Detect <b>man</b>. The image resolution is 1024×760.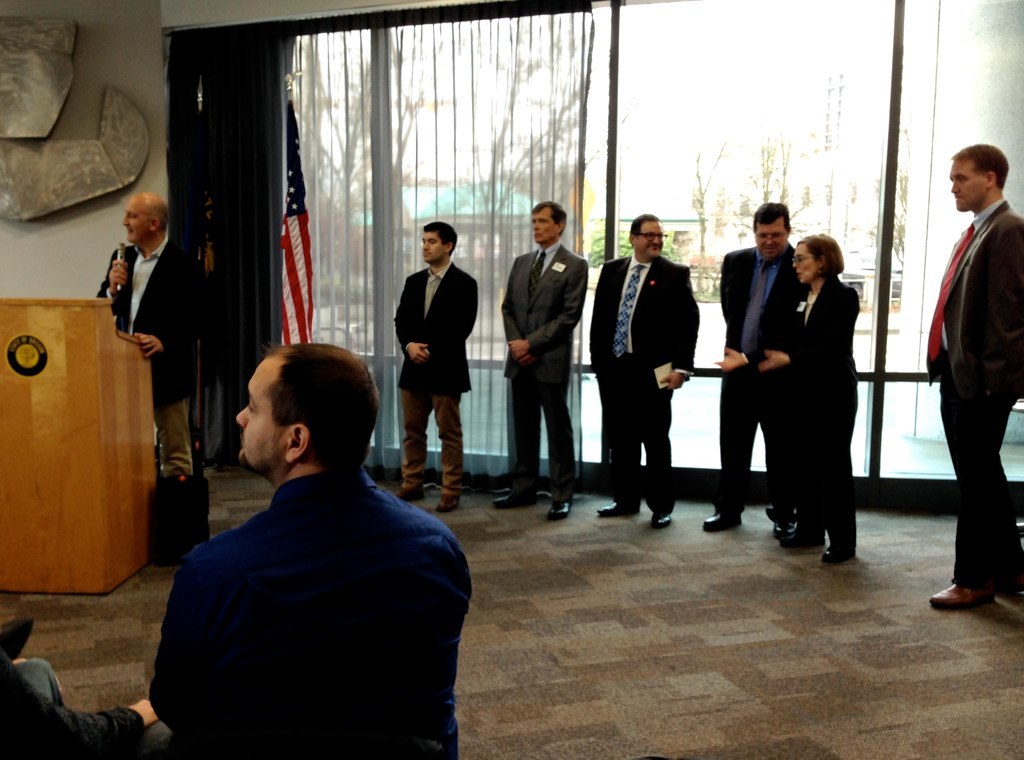
<bbox>390, 222, 481, 507</bbox>.
